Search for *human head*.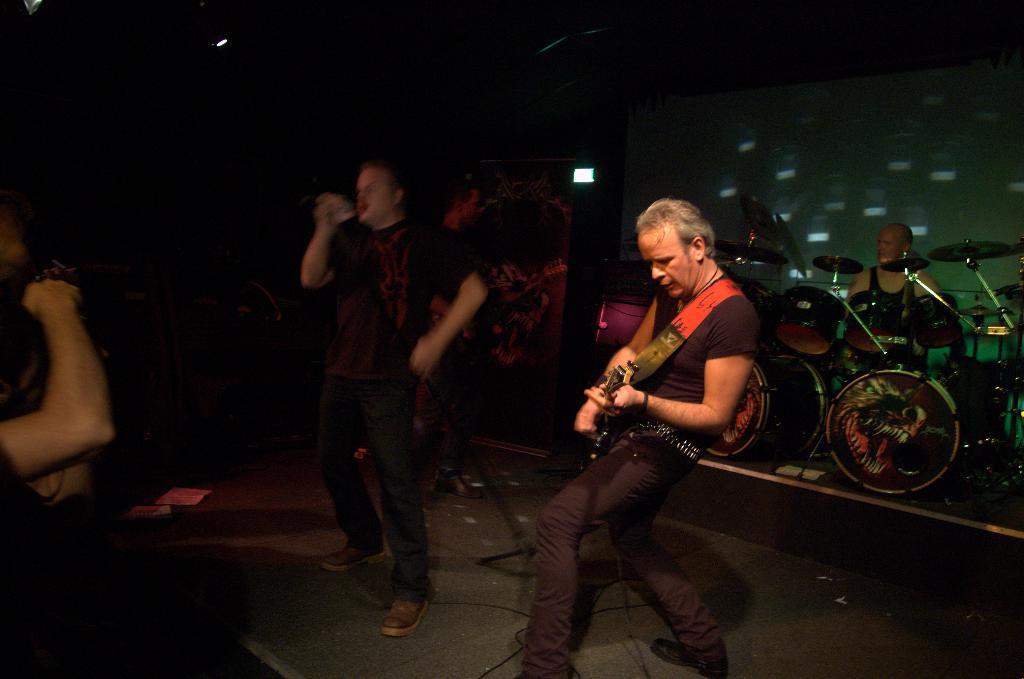
Found at pyautogui.locateOnScreen(440, 186, 480, 229).
